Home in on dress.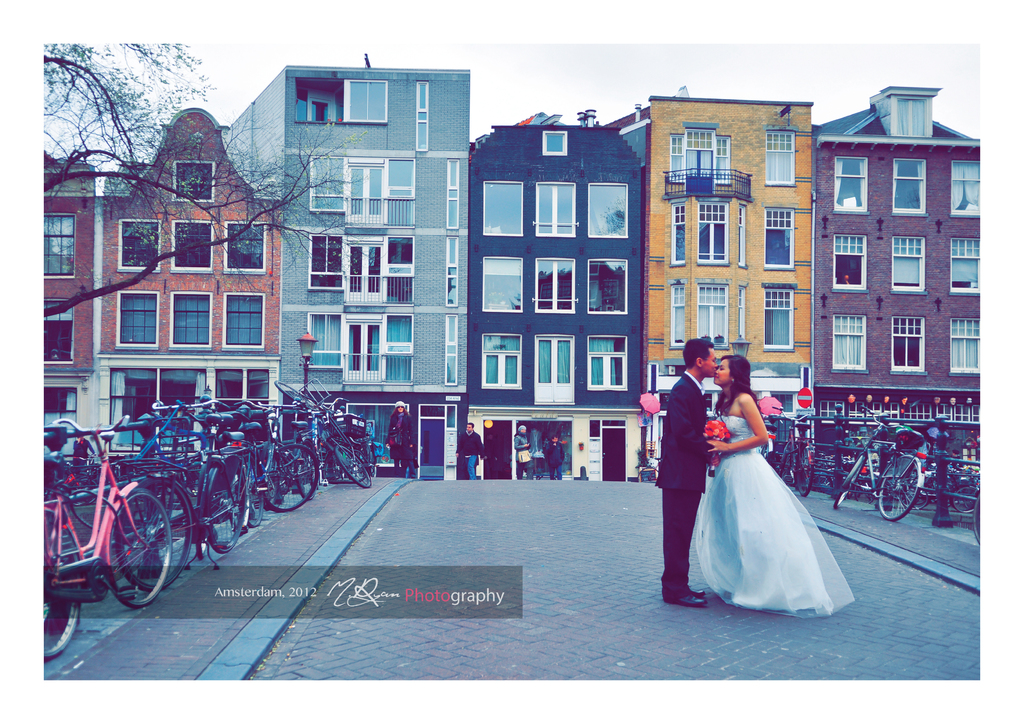
Homed in at [696, 416, 854, 616].
